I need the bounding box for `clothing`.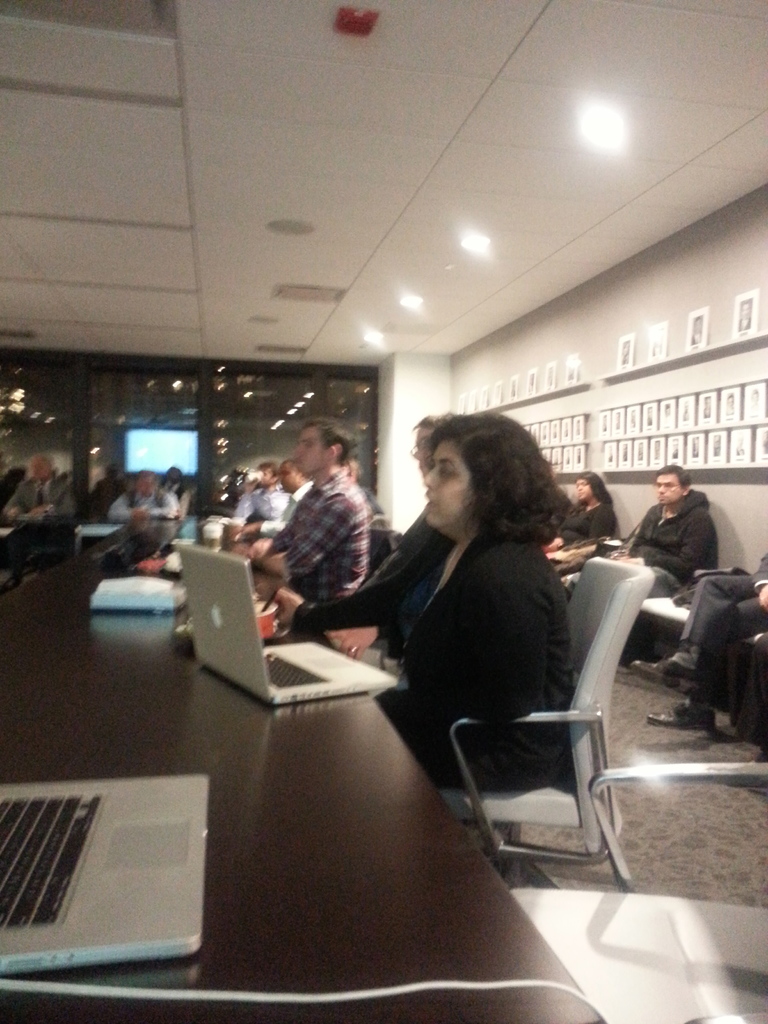
Here it is: pyautogui.locateOnScreen(676, 553, 767, 705).
